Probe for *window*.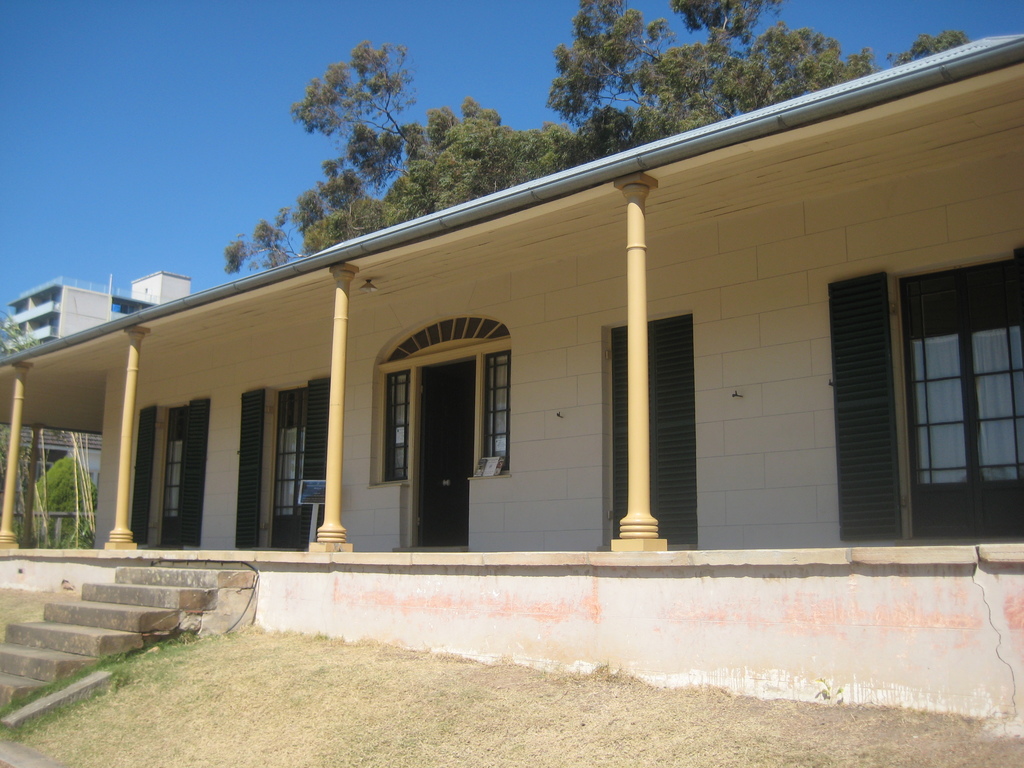
Probe result: (x1=382, y1=373, x2=411, y2=480).
